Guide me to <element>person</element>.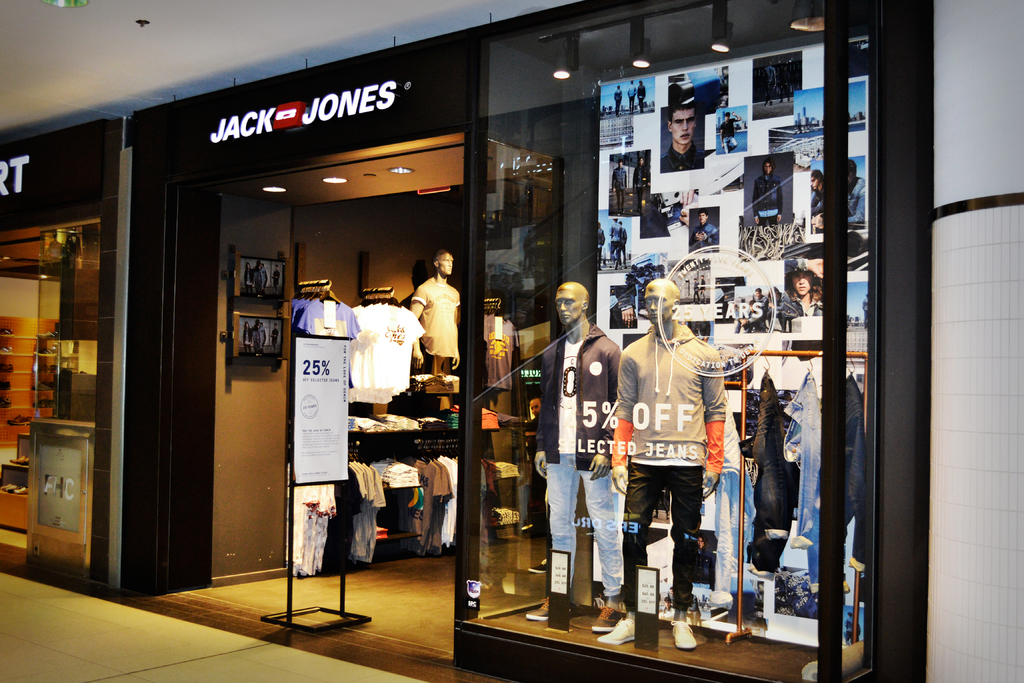
Guidance: 680 190 698 227.
